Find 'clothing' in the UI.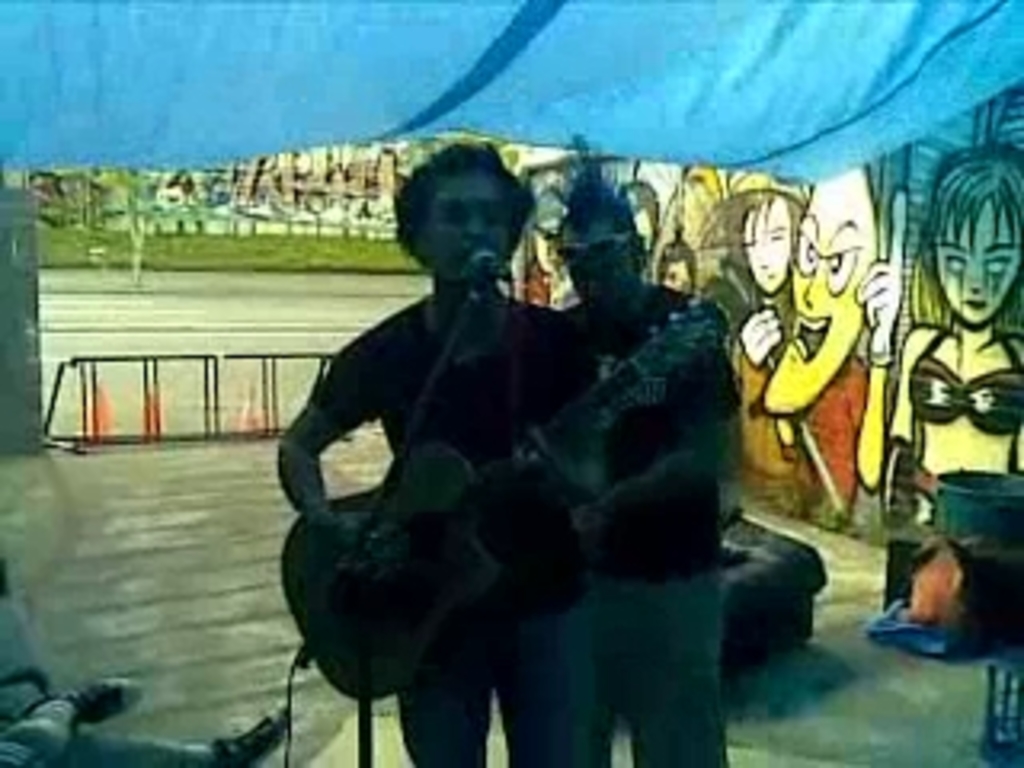
UI element at (797, 355, 870, 509).
